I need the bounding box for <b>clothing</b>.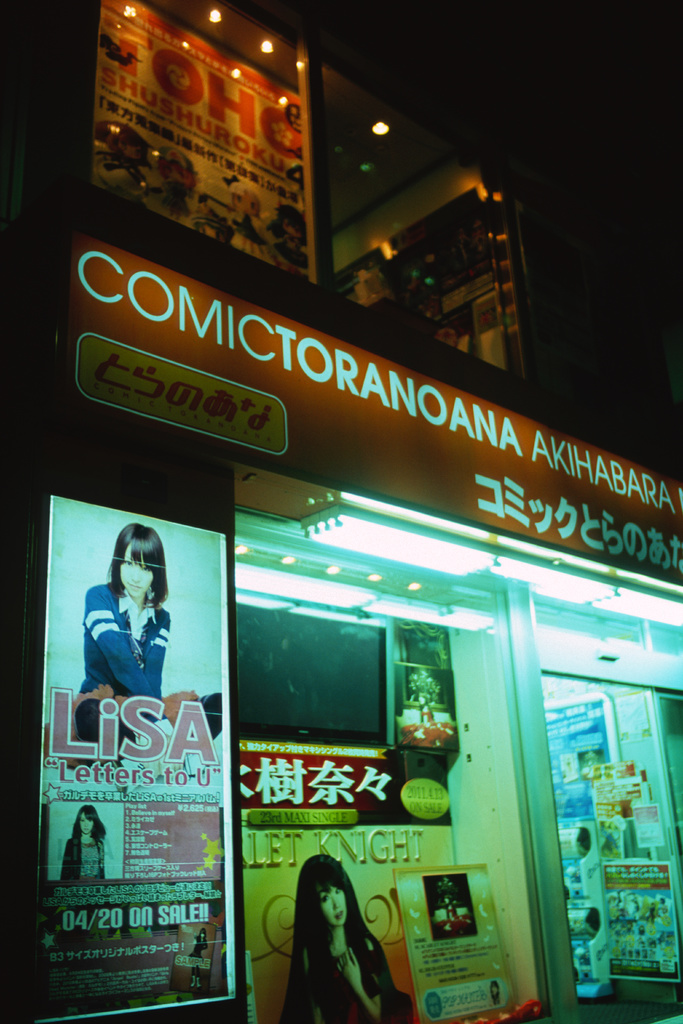
Here it is: box(309, 935, 398, 1023).
